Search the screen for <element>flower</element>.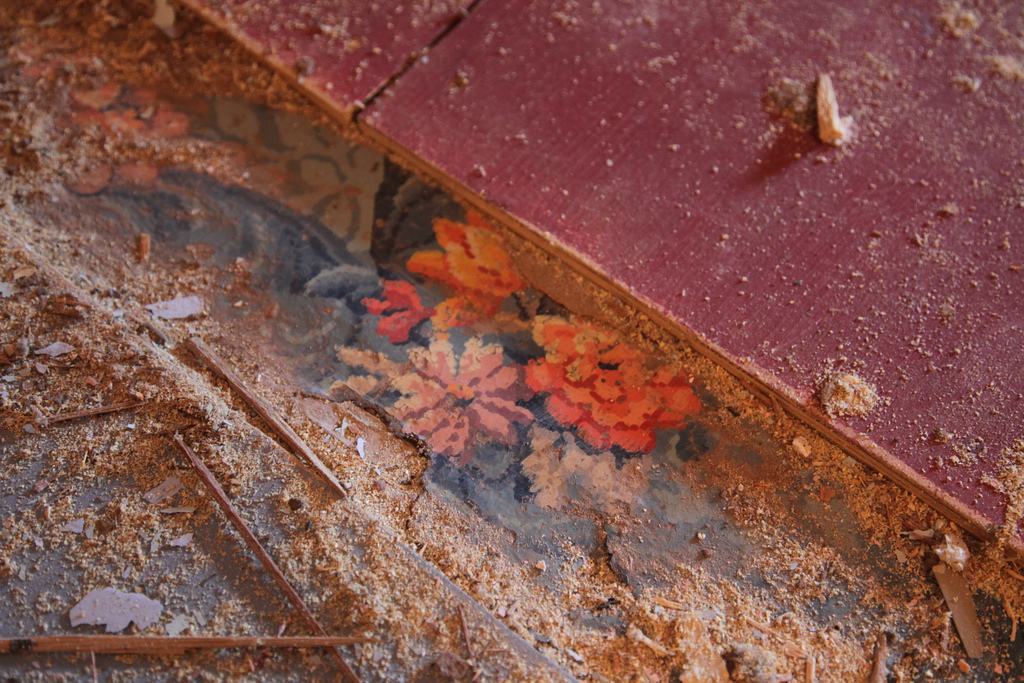
Found at pyautogui.locateOnScreen(356, 283, 428, 370).
